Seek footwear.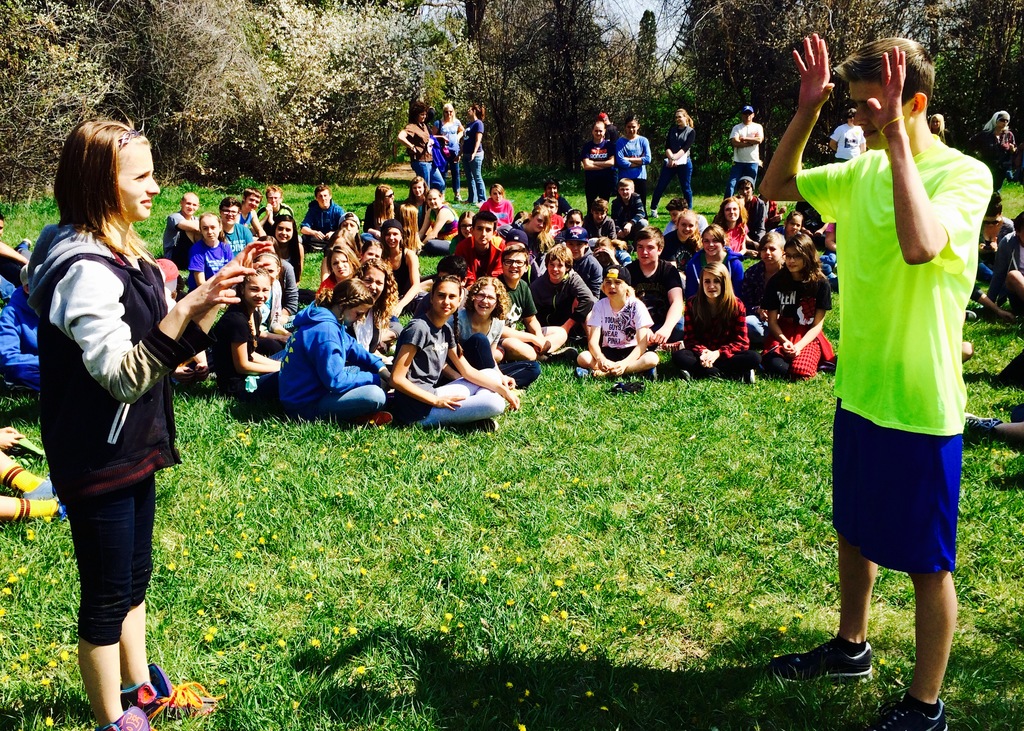
rect(465, 200, 467, 208).
